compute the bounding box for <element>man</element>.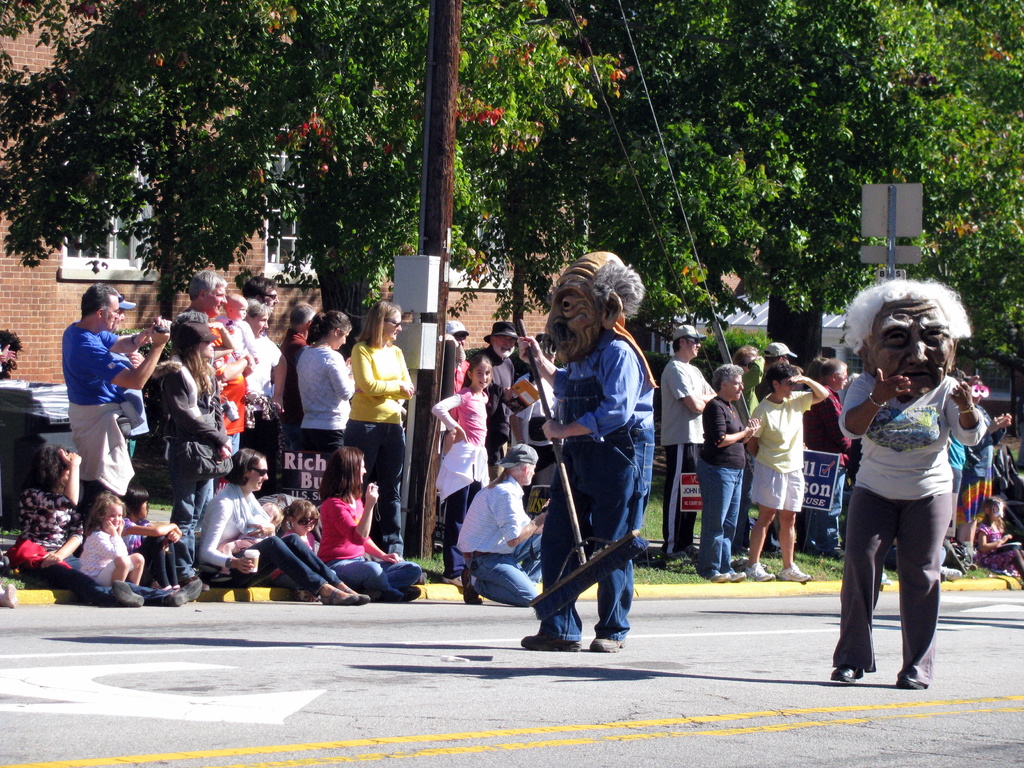
(185,271,244,452).
